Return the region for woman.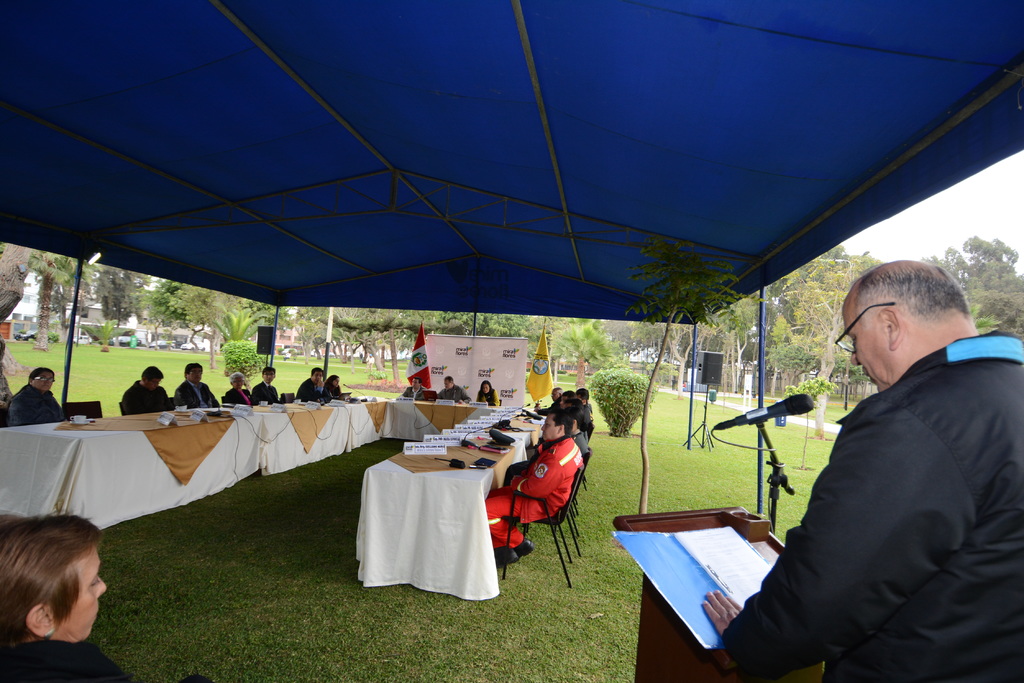
(x1=320, y1=374, x2=352, y2=401).
